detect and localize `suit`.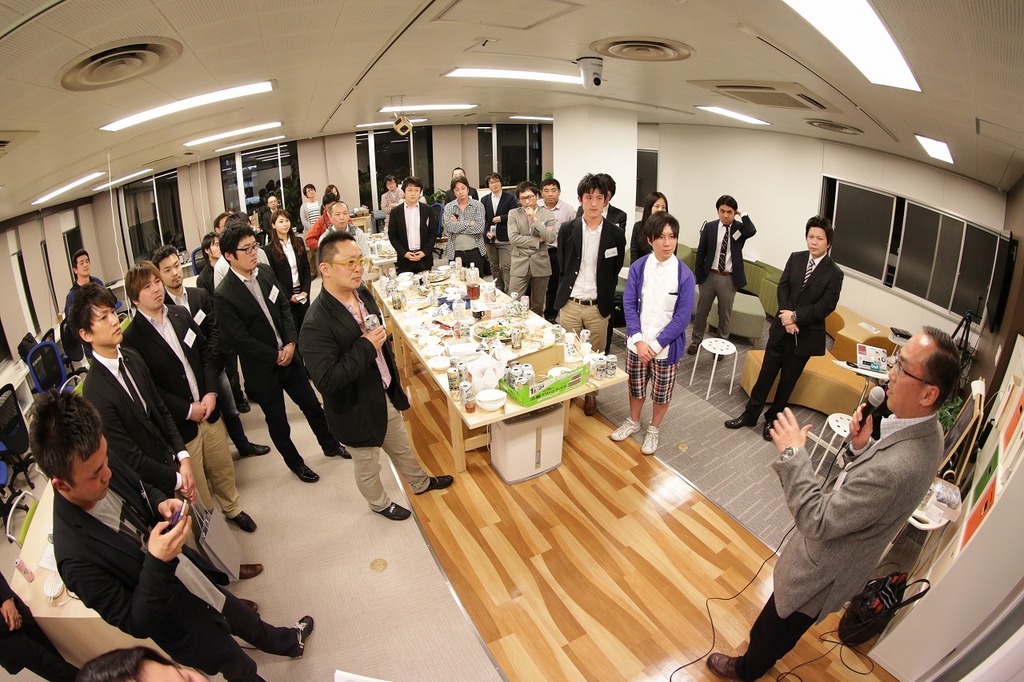
Localized at BBox(736, 412, 946, 680).
